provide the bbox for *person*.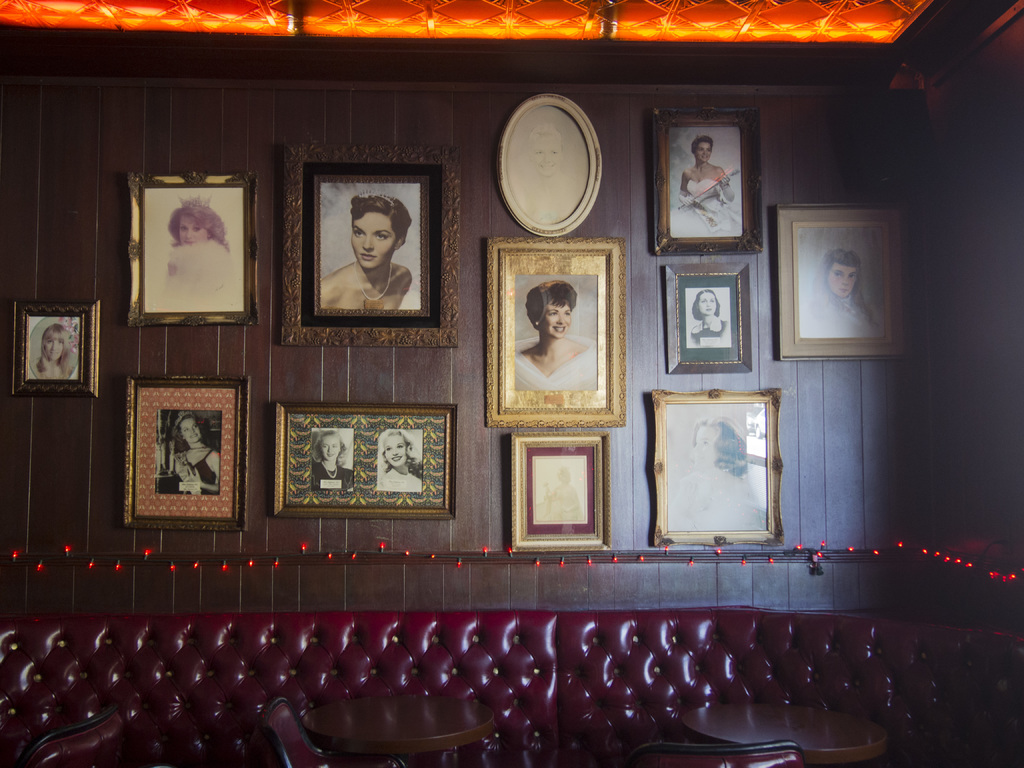
{"left": 514, "top": 282, "right": 599, "bottom": 384}.
